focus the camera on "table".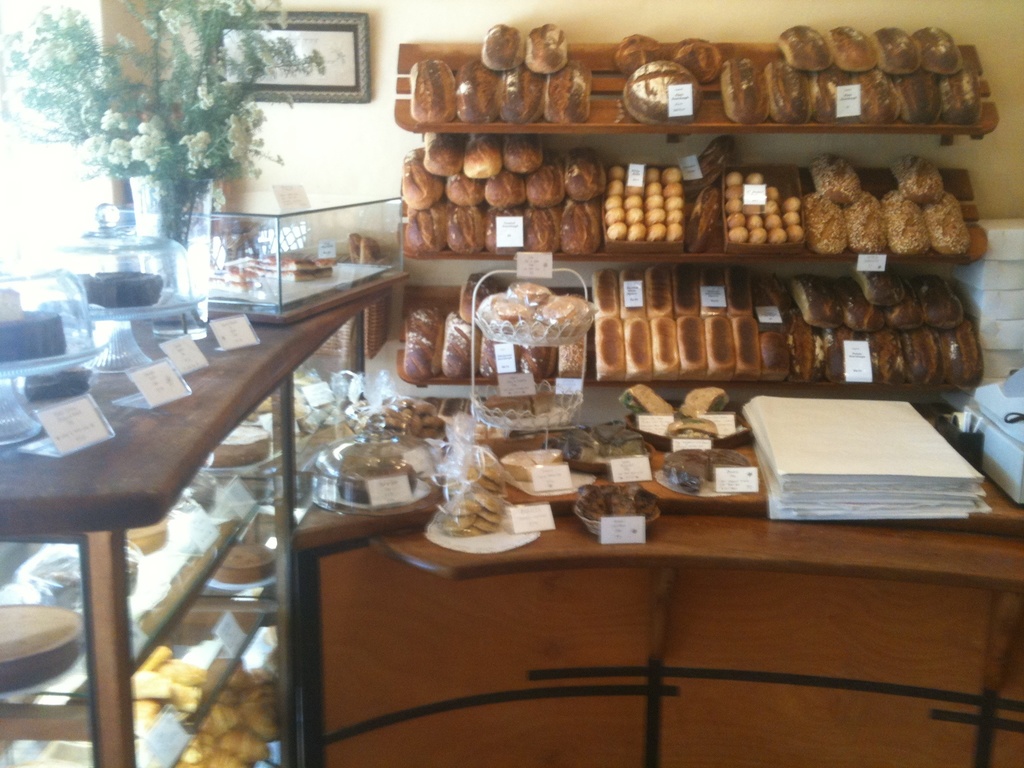
Focus region: [left=289, top=424, right=997, bottom=767].
